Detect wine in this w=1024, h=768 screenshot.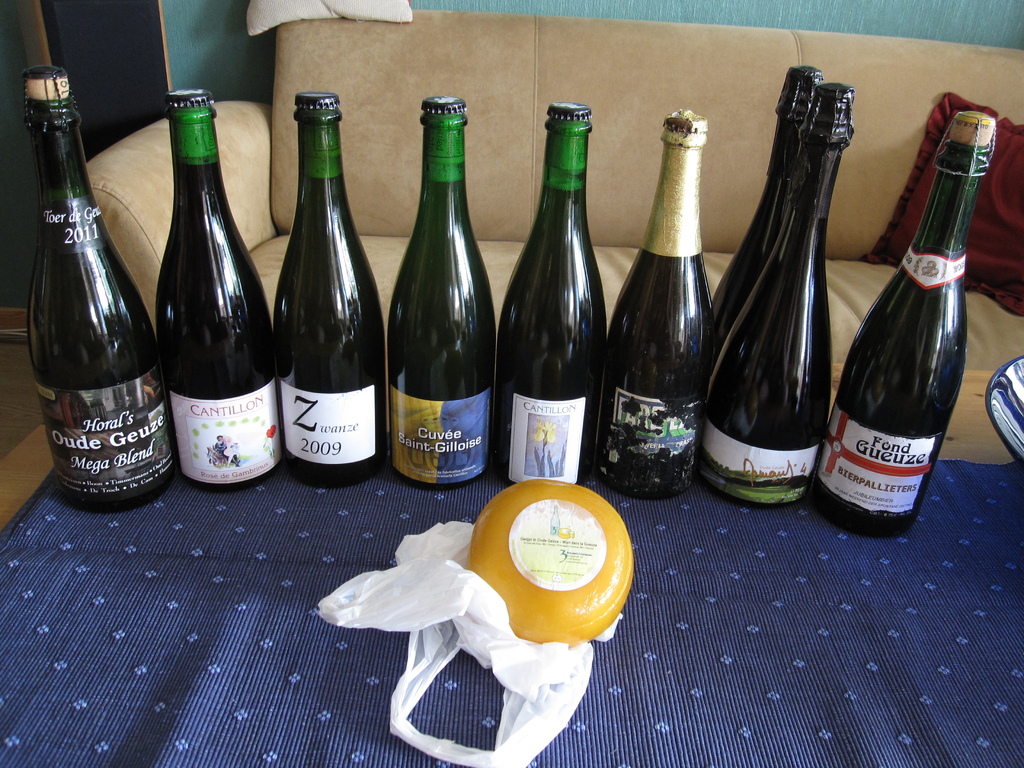
Detection: BBox(271, 93, 385, 490).
